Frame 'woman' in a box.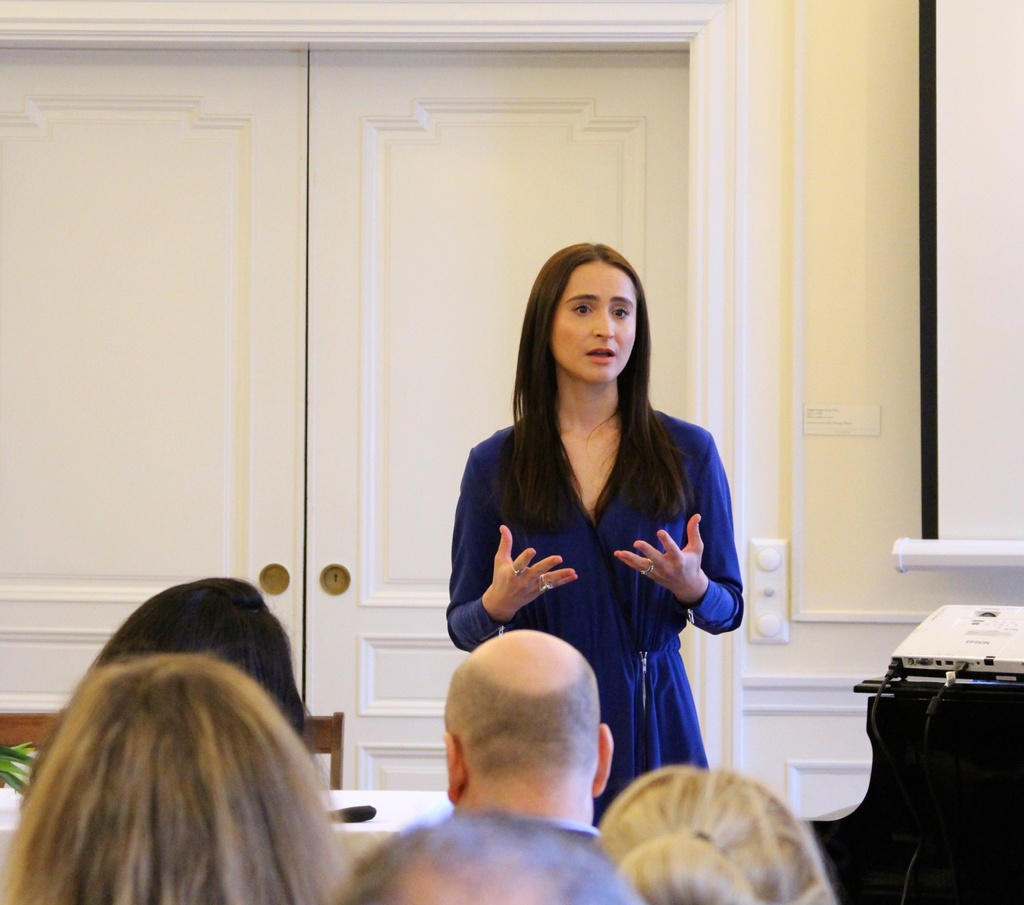
[28, 580, 324, 794].
